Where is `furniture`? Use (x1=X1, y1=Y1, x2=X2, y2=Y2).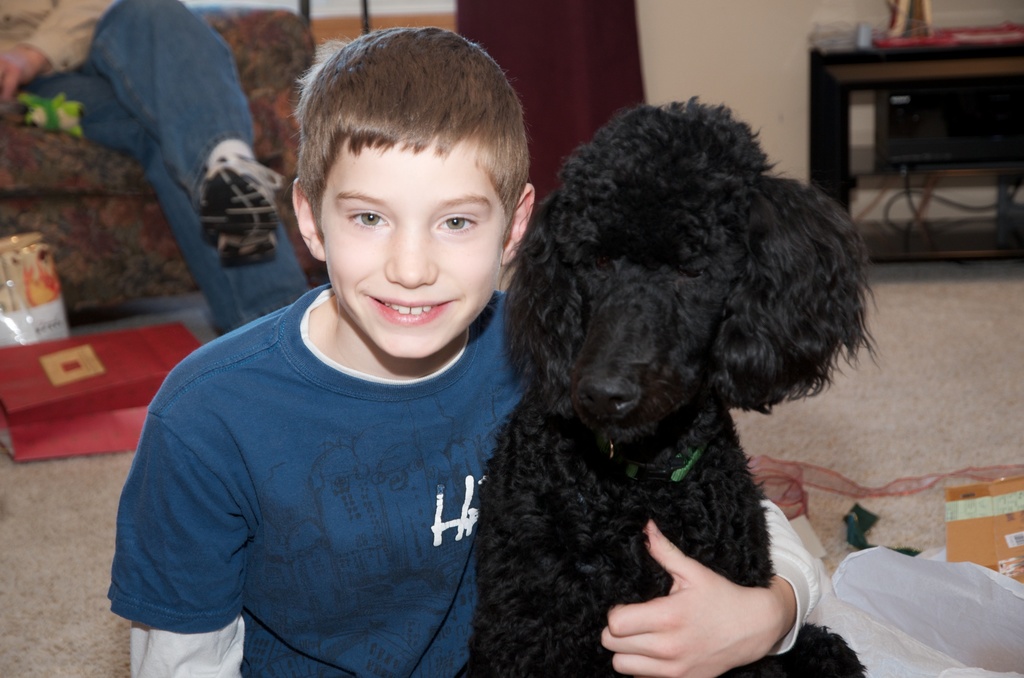
(x1=808, y1=22, x2=1023, y2=260).
